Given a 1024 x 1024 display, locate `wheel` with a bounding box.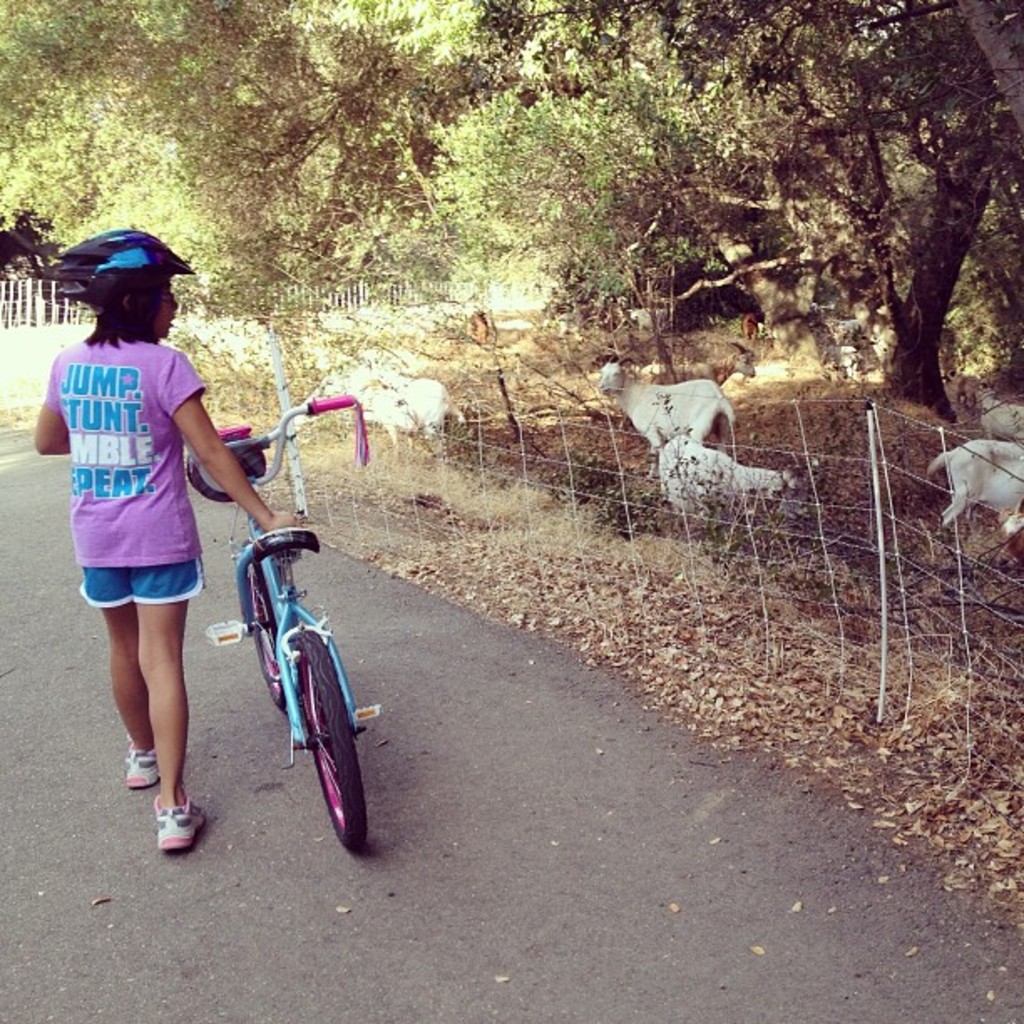
Located: bbox=(239, 586, 365, 842).
